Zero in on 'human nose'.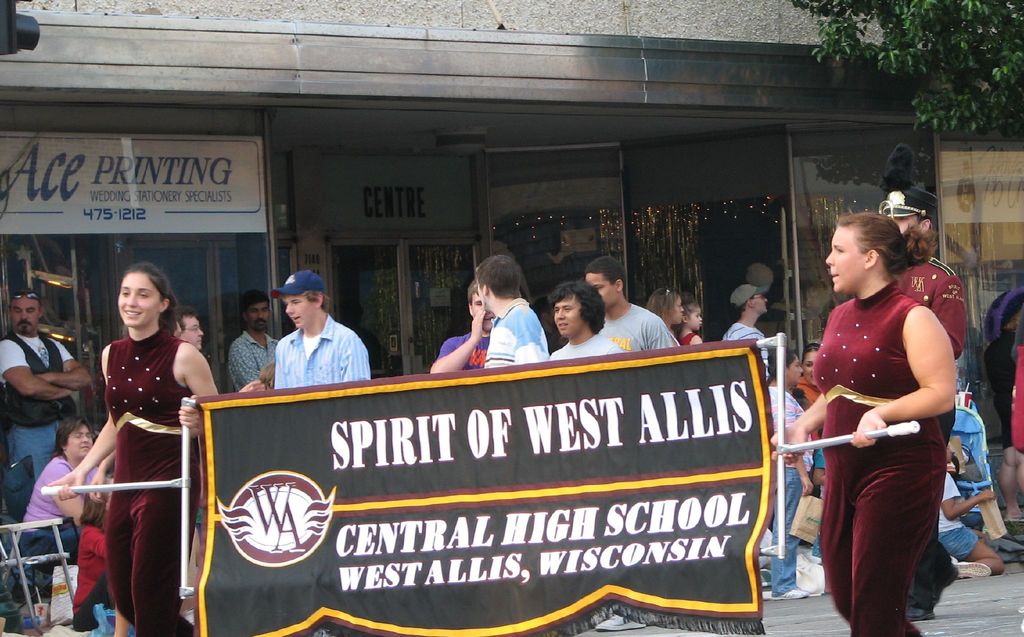
Zeroed in: x1=284 y1=302 x2=294 y2=314.
